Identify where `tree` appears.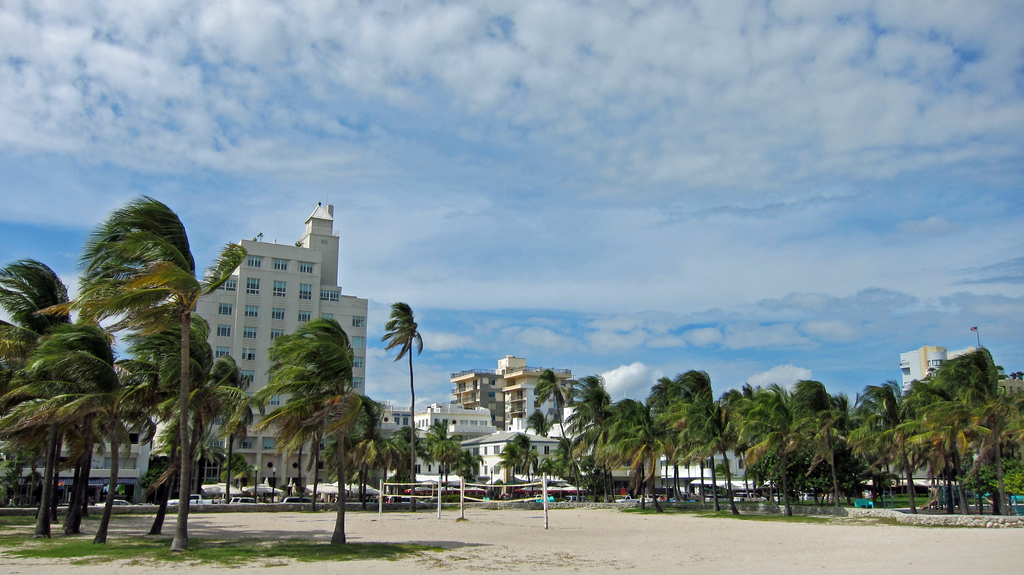
Appears at <region>190, 353, 280, 499</region>.
